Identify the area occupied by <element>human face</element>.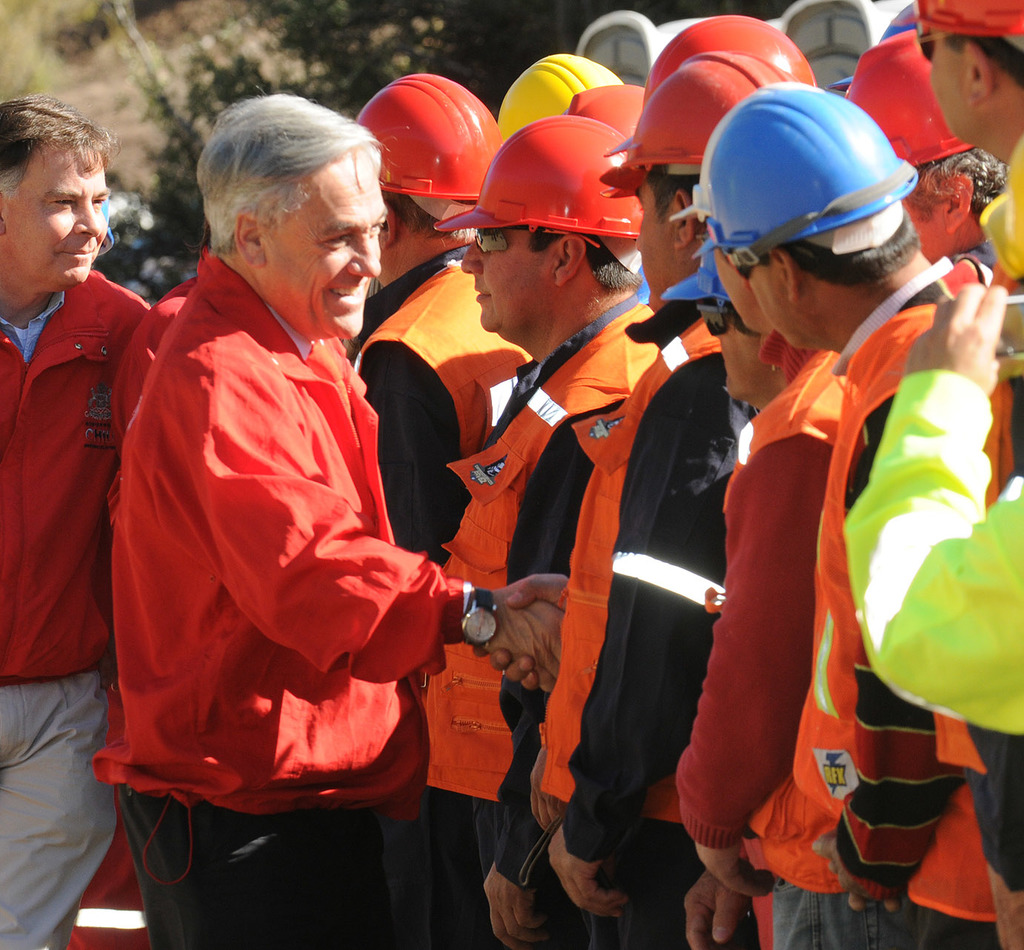
Area: 712:236:759:336.
